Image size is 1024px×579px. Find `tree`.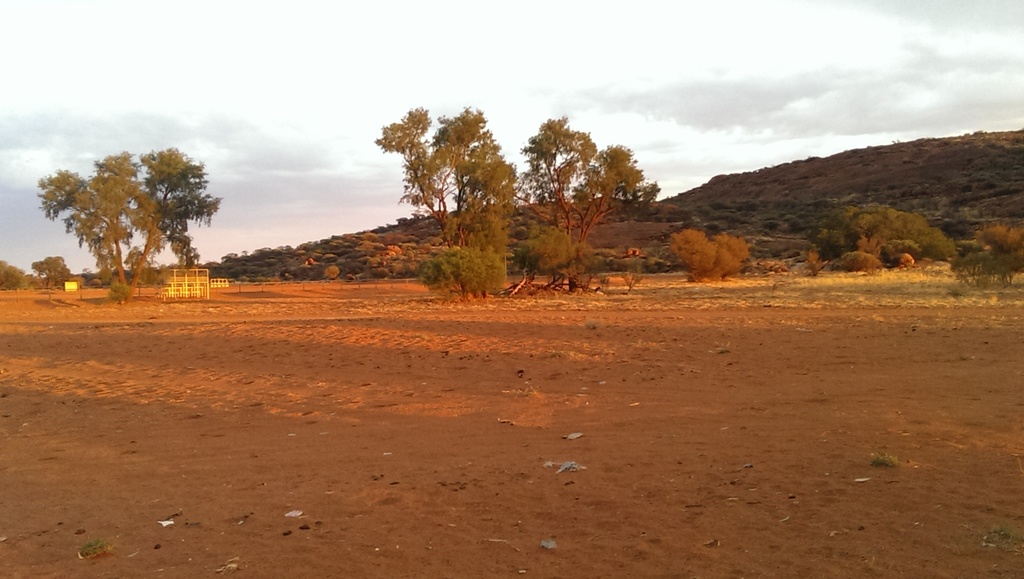
bbox=[669, 229, 720, 280].
